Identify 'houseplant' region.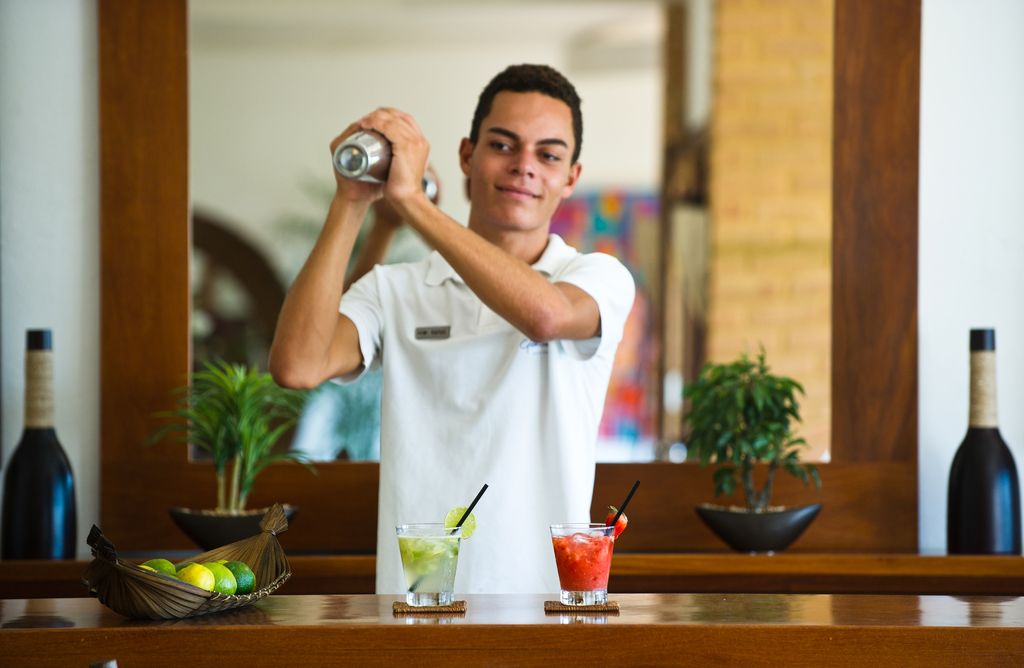
Region: select_region(680, 339, 852, 546).
